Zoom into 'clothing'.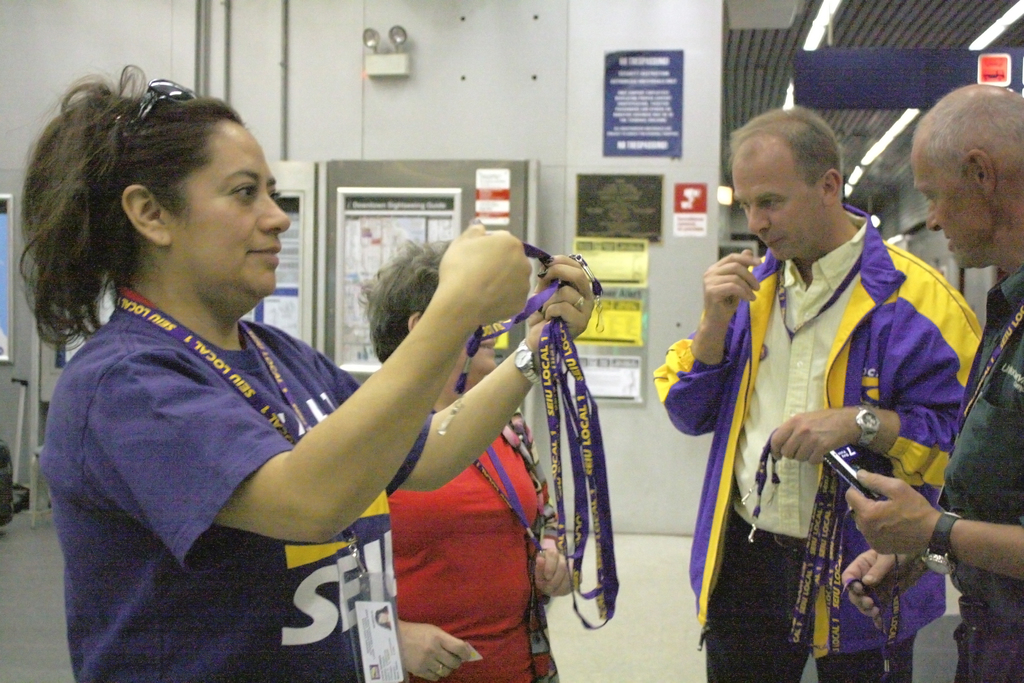
Zoom target: l=651, t=211, r=982, b=682.
